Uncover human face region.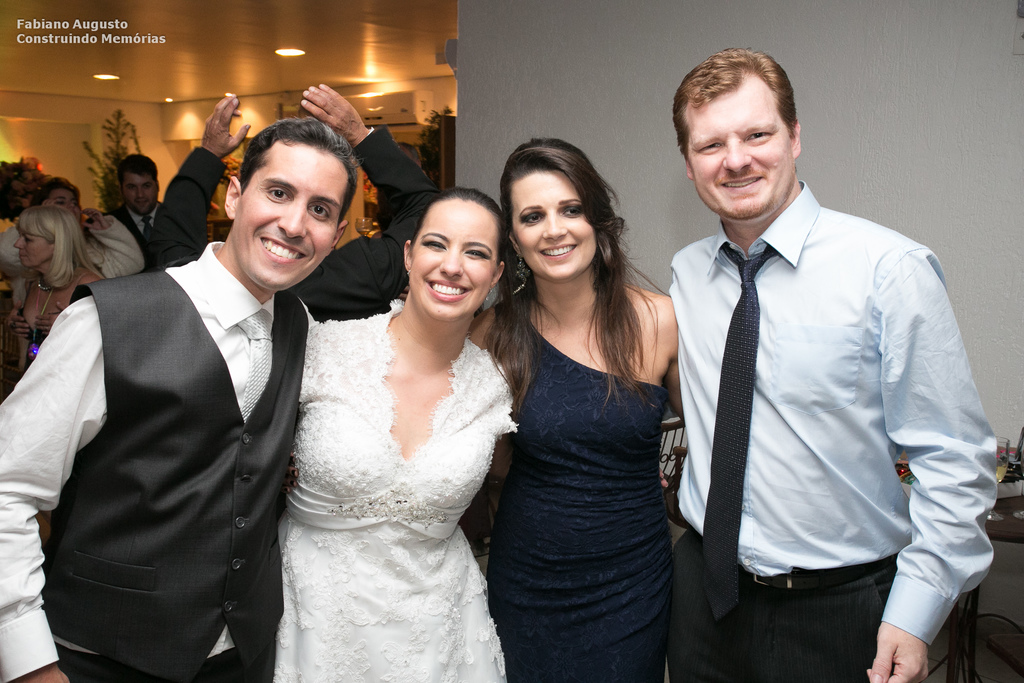
Uncovered: detection(689, 78, 797, 219).
